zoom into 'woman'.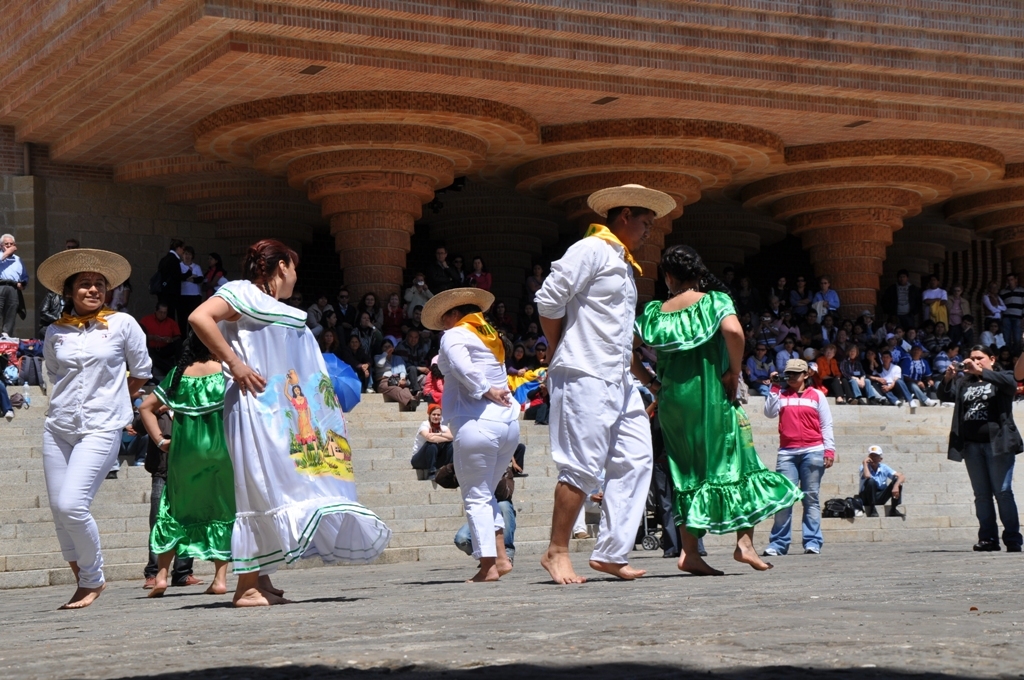
Zoom target: bbox=(644, 247, 768, 558).
